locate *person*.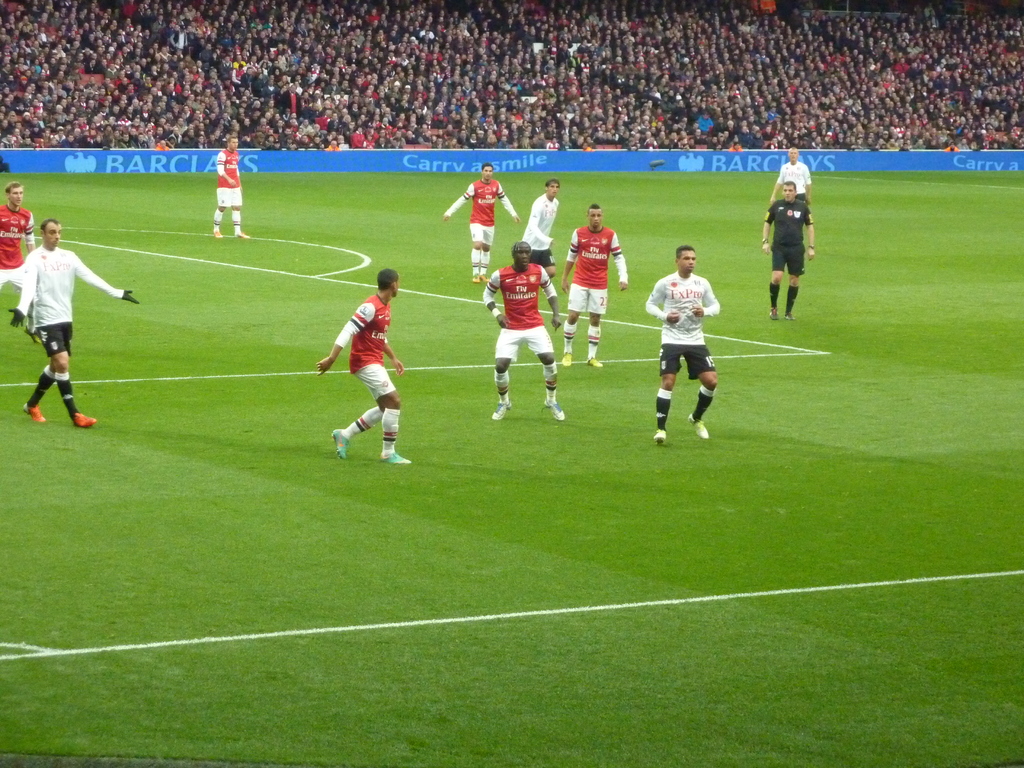
Bounding box: [762,179,817,324].
